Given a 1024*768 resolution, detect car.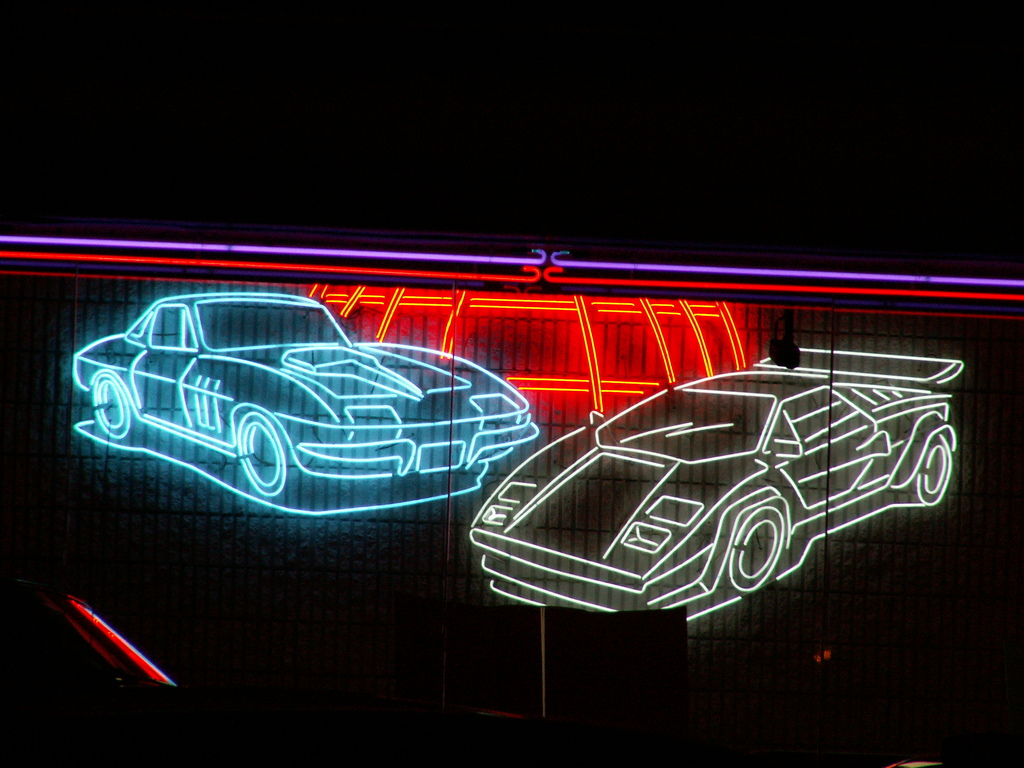
detection(473, 342, 964, 617).
